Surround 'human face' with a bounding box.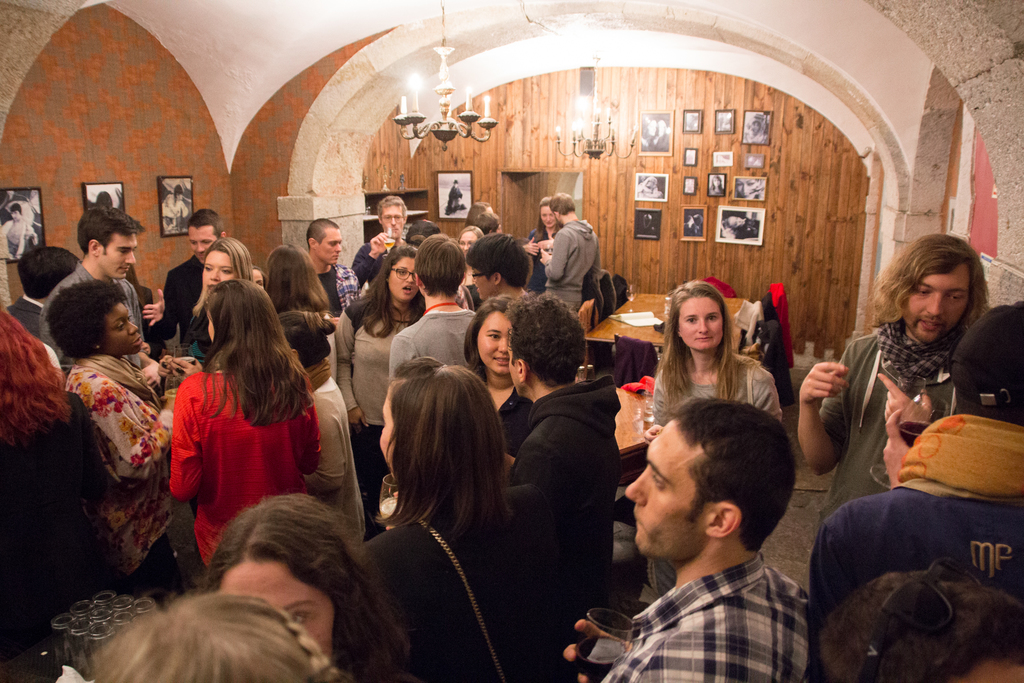
<region>96, 299, 146, 365</region>.
